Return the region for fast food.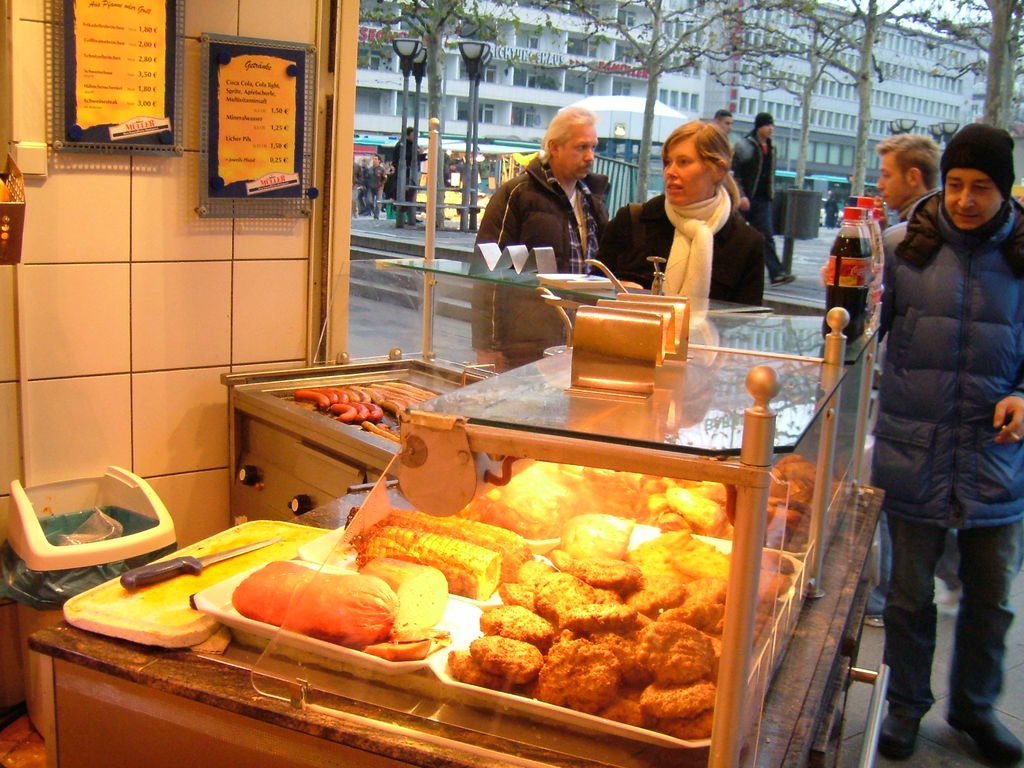
x1=380, y1=632, x2=442, y2=662.
